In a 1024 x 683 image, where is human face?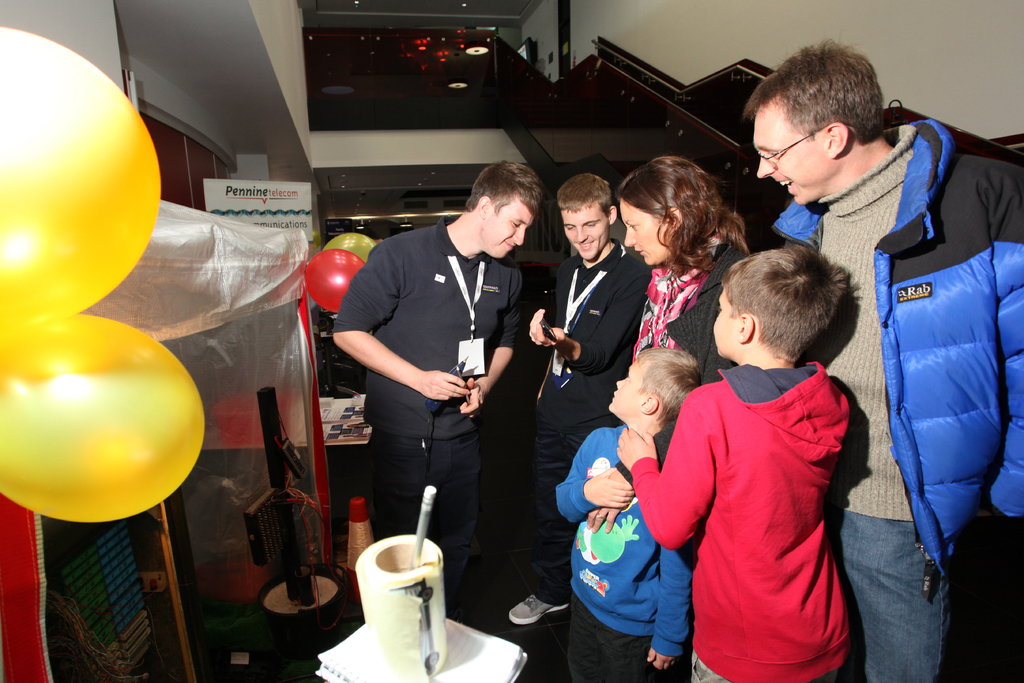
bbox=(490, 200, 532, 260).
